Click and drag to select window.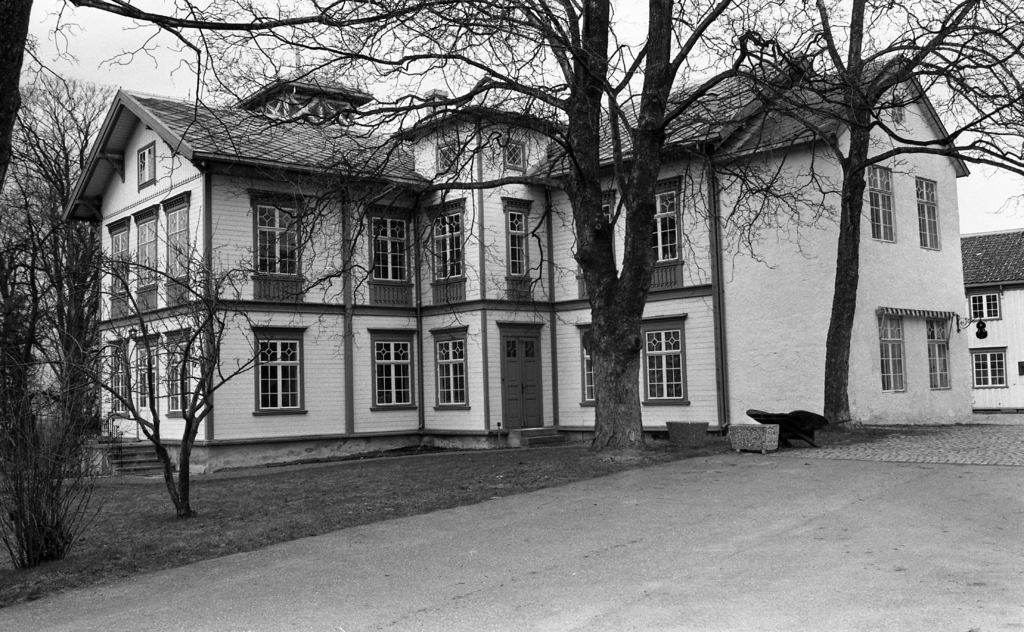
Selection: [left=428, top=199, right=468, bottom=305].
